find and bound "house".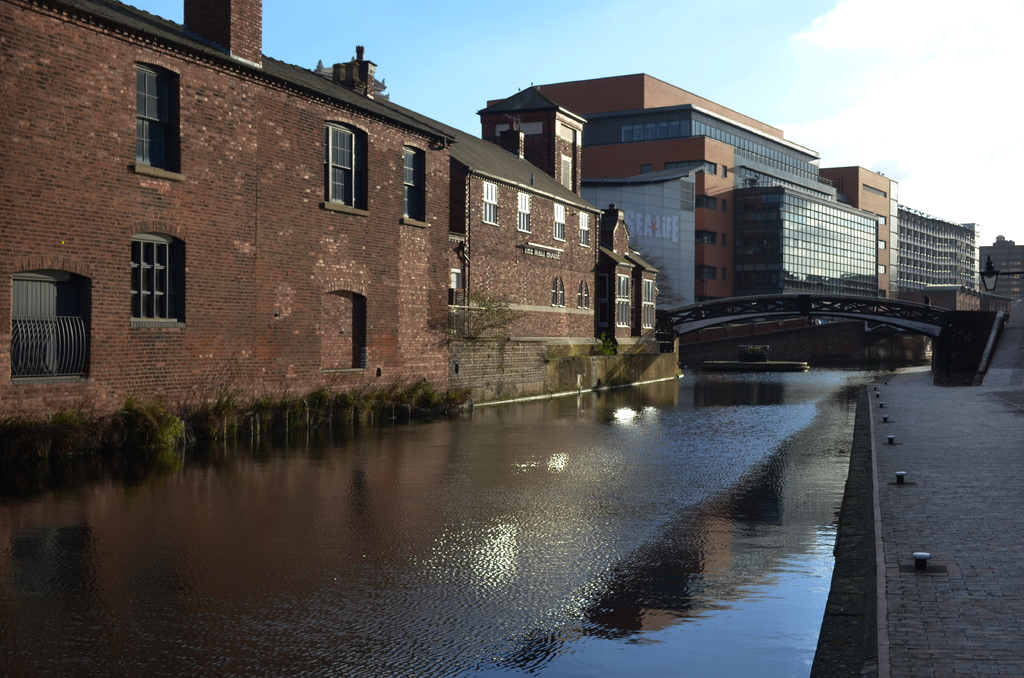
Bound: <box>892,204,977,293</box>.
